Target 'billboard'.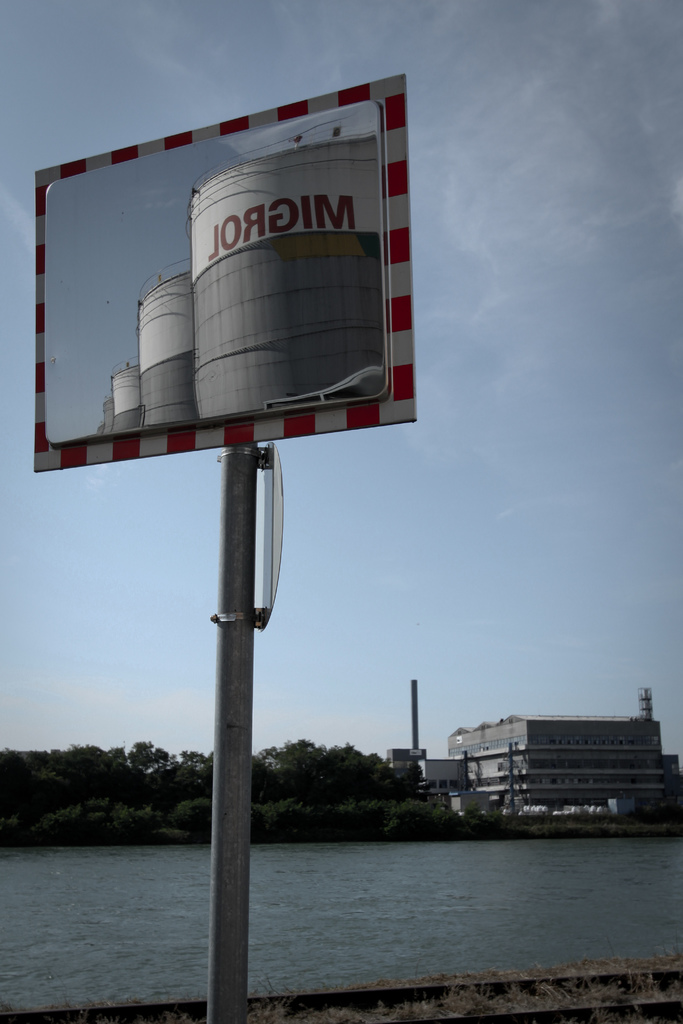
Target region: (x1=27, y1=60, x2=426, y2=472).
